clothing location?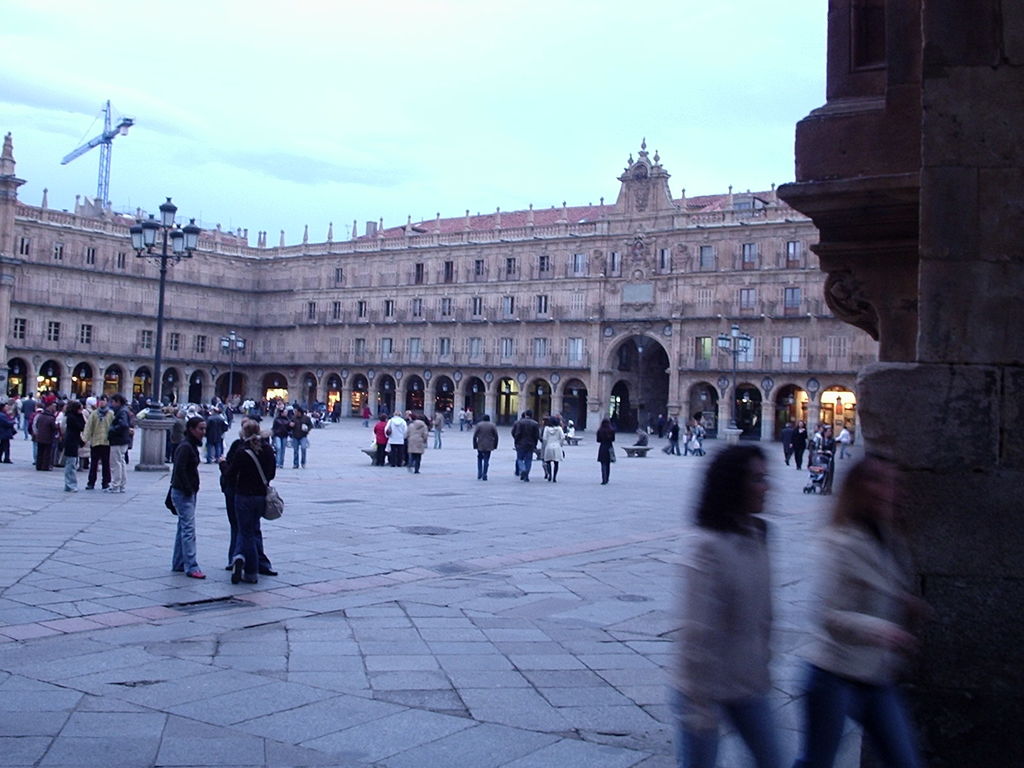
<box>598,426,618,479</box>
